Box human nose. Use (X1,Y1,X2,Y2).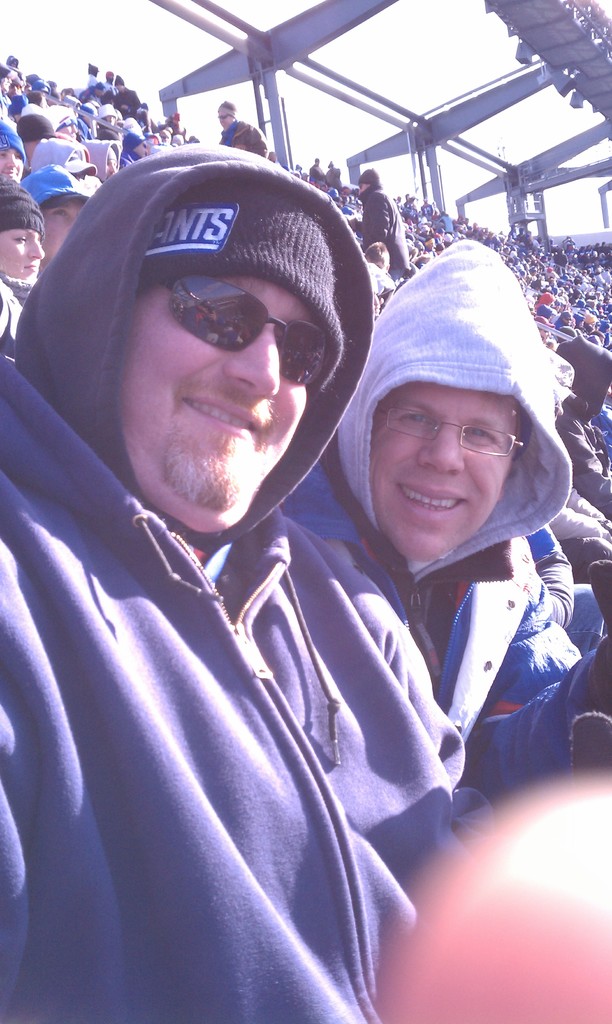
(223,321,287,390).
